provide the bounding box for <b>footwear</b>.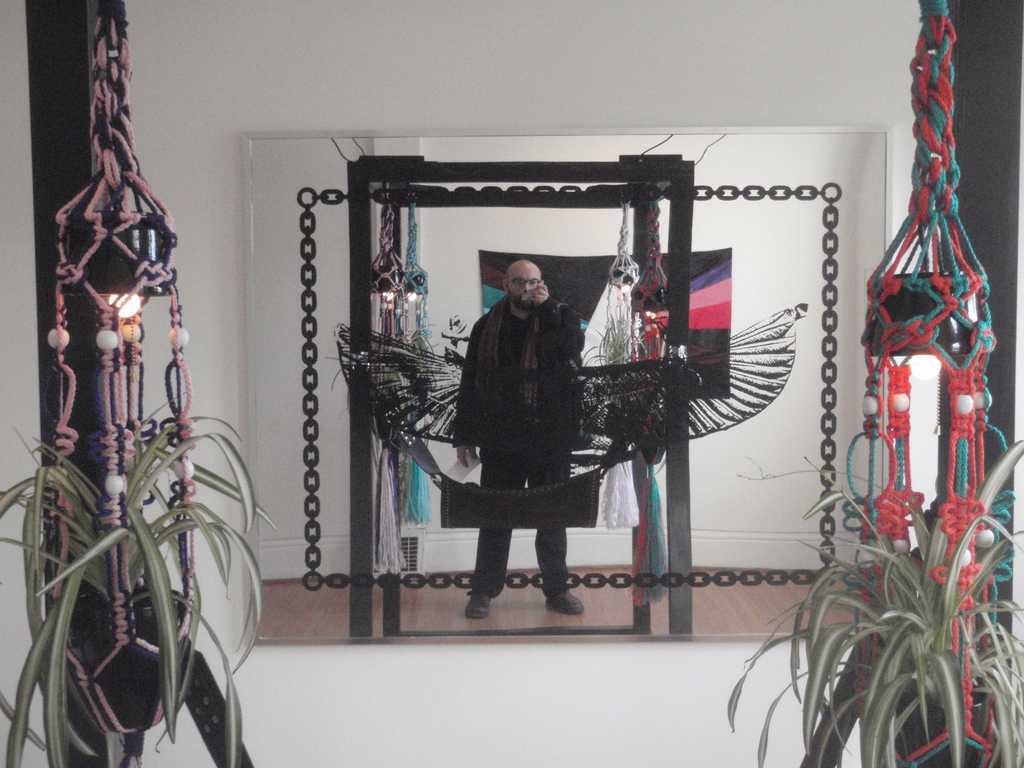
[left=545, top=589, right=586, bottom=619].
